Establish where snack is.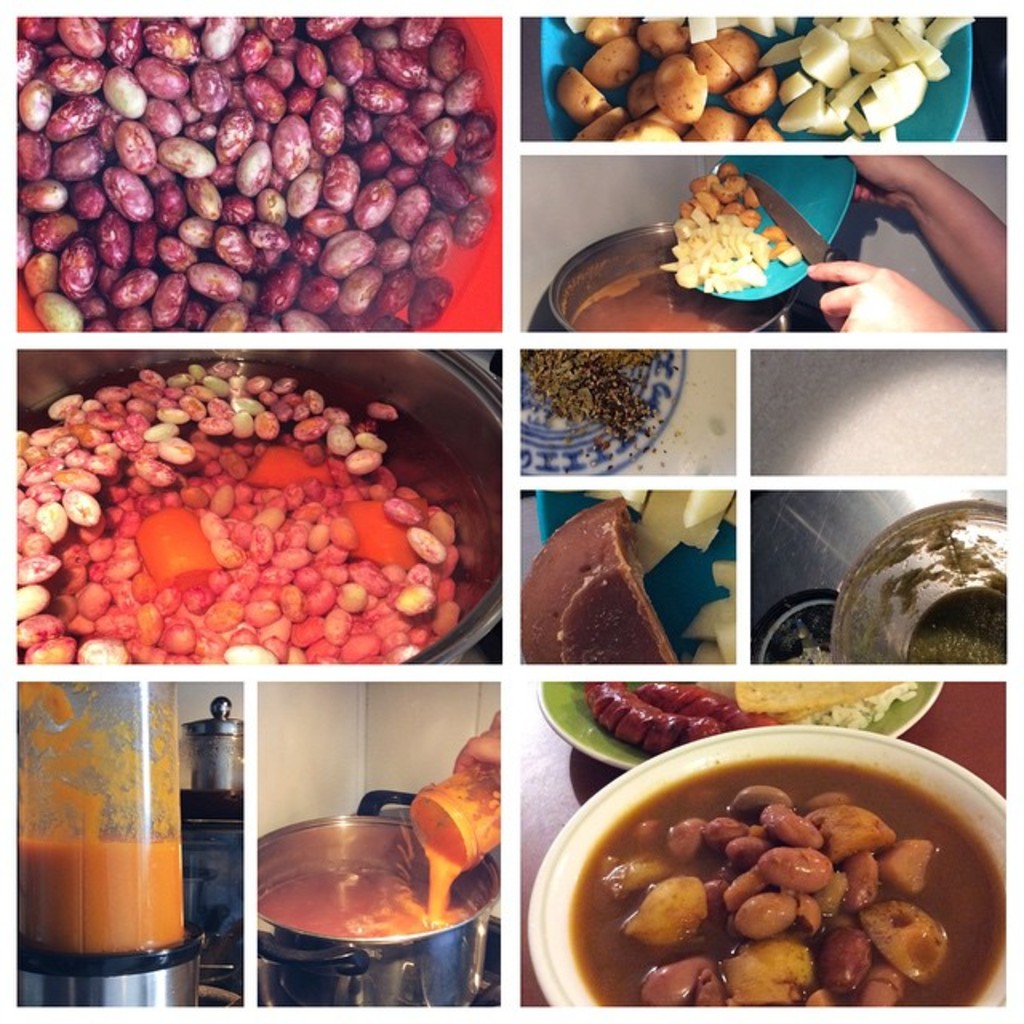
Established at {"x1": 550, "y1": 14, "x2": 976, "y2": 149}.
